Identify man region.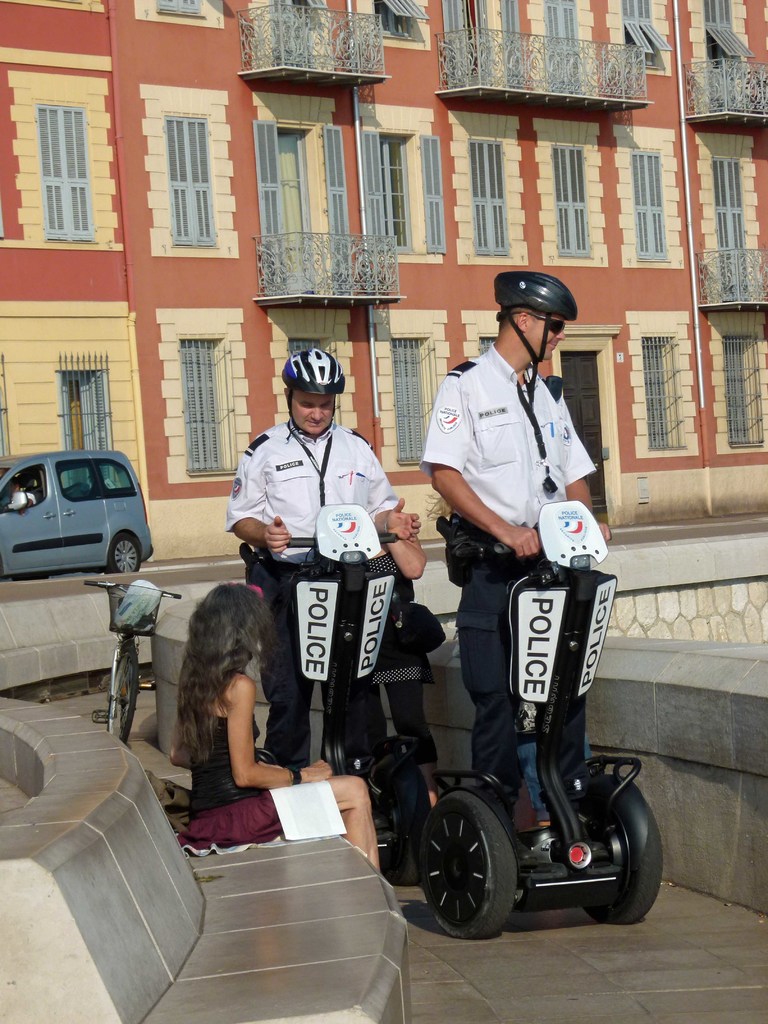
Region: rect(409, 274, 612, 781).
